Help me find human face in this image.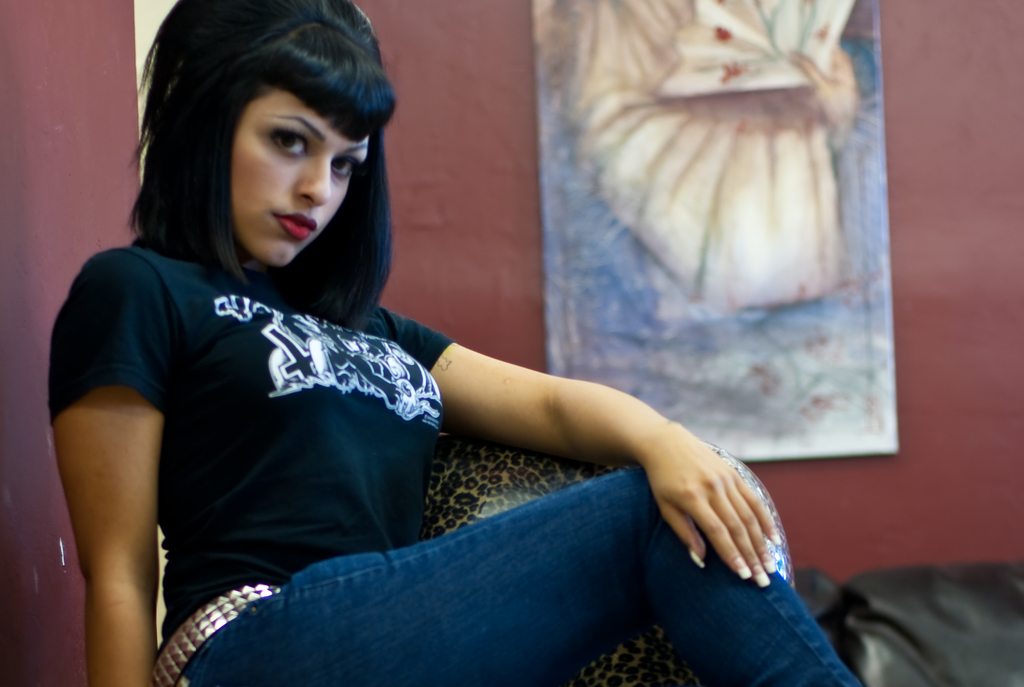
Found it: x1=221 y1=54 x2=378 y2=267.
